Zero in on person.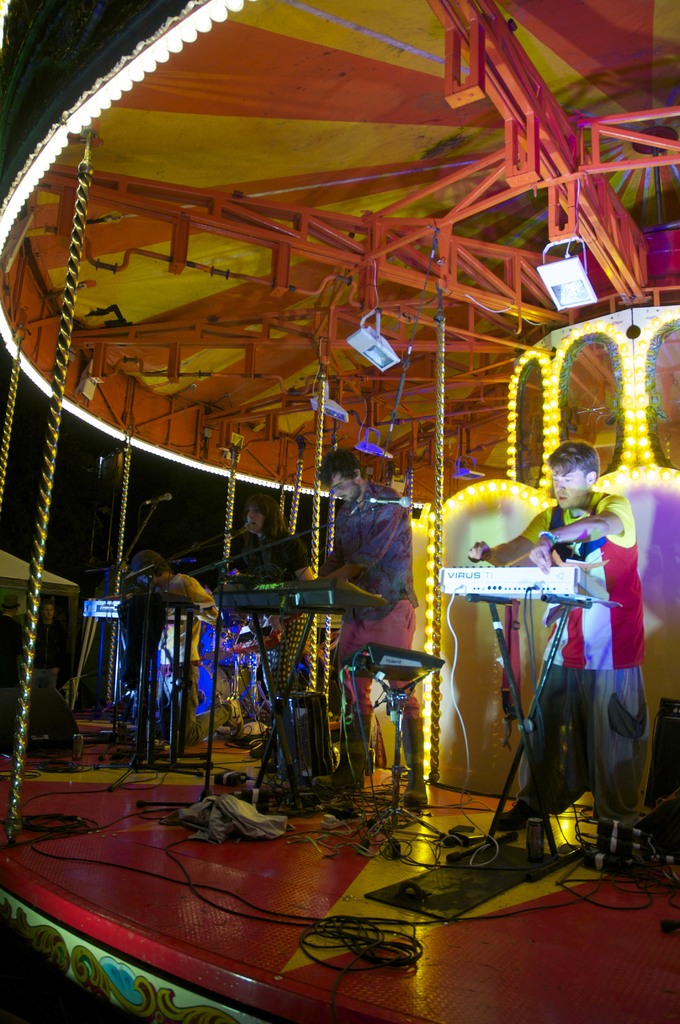
Zeroed in: [x1=522, y1=404, x2=649, y2=900].
